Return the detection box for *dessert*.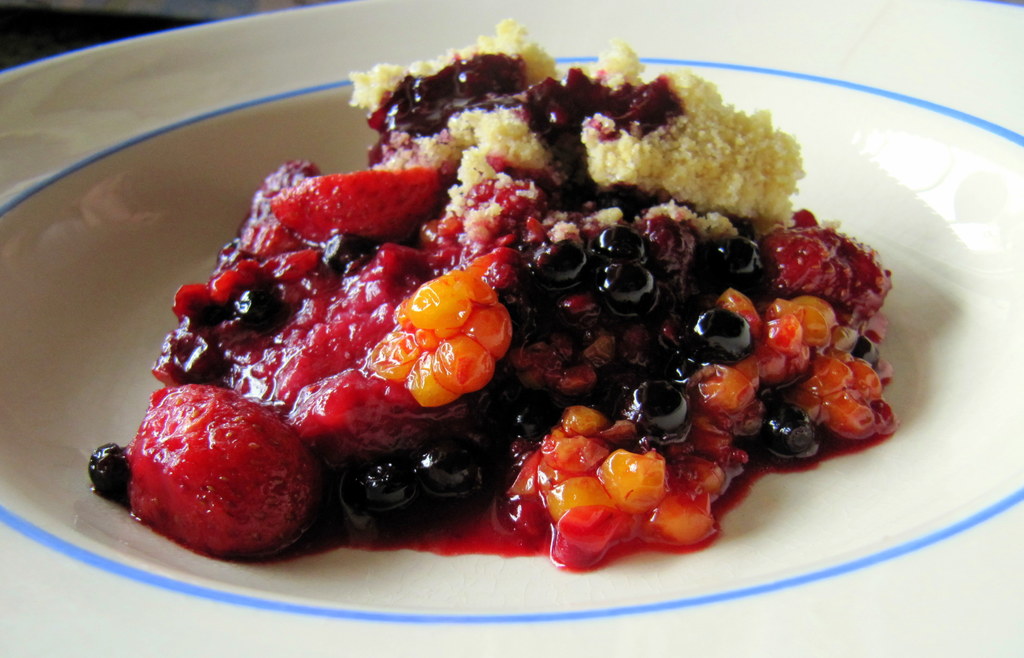
90, 43, 967, 577.
